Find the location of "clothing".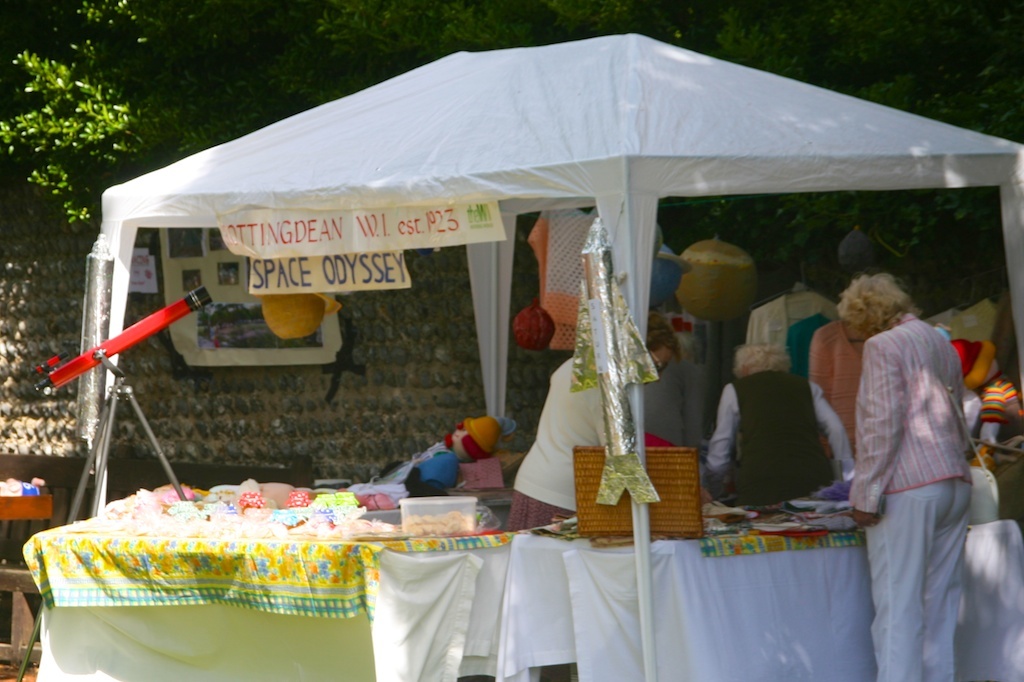
Location: {"left": 643, "top": 353, "right": 708, "bottom": 453}.
